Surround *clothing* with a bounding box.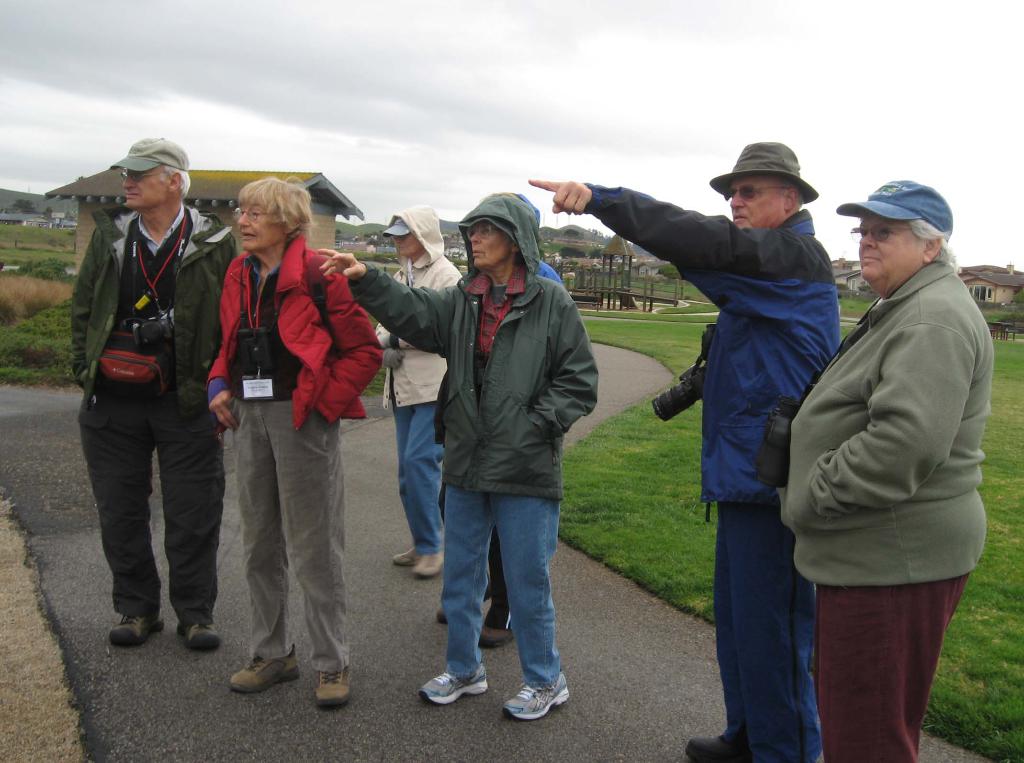
select_region(582, 183, 843, 762).
